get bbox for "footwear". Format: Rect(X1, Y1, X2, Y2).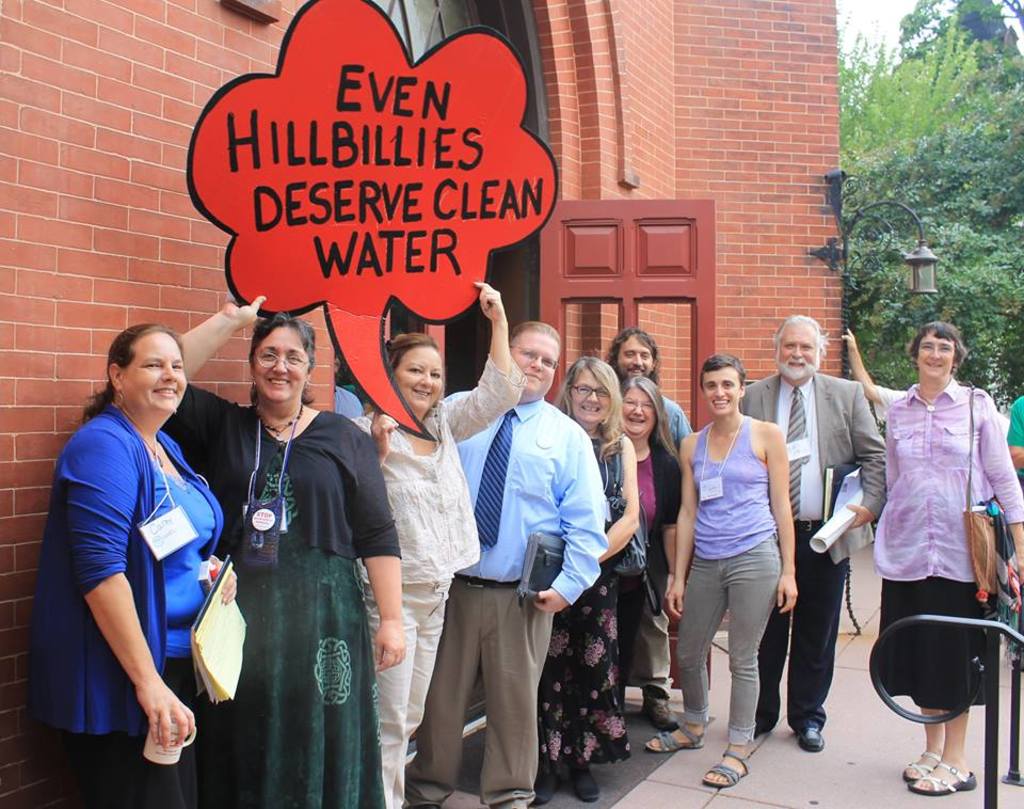
Rect(703, 751, 749, 788).
